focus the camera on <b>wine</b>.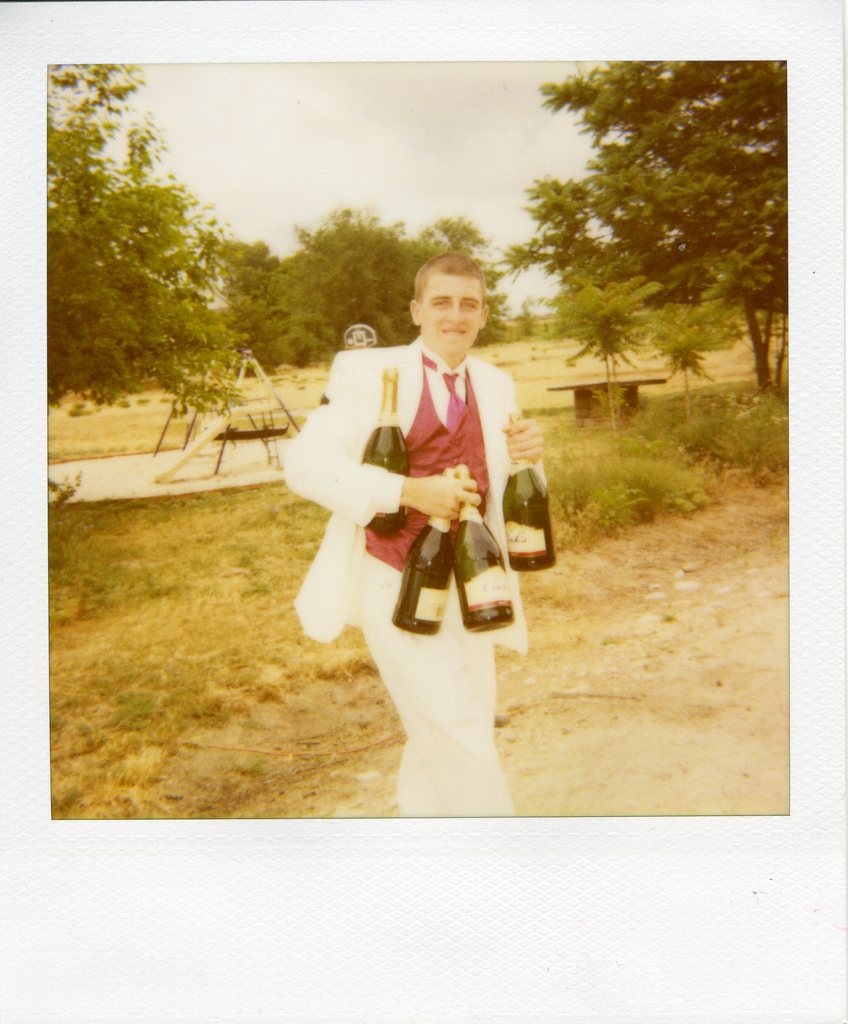
Focus region: <box>356,361,404,540</box>.
